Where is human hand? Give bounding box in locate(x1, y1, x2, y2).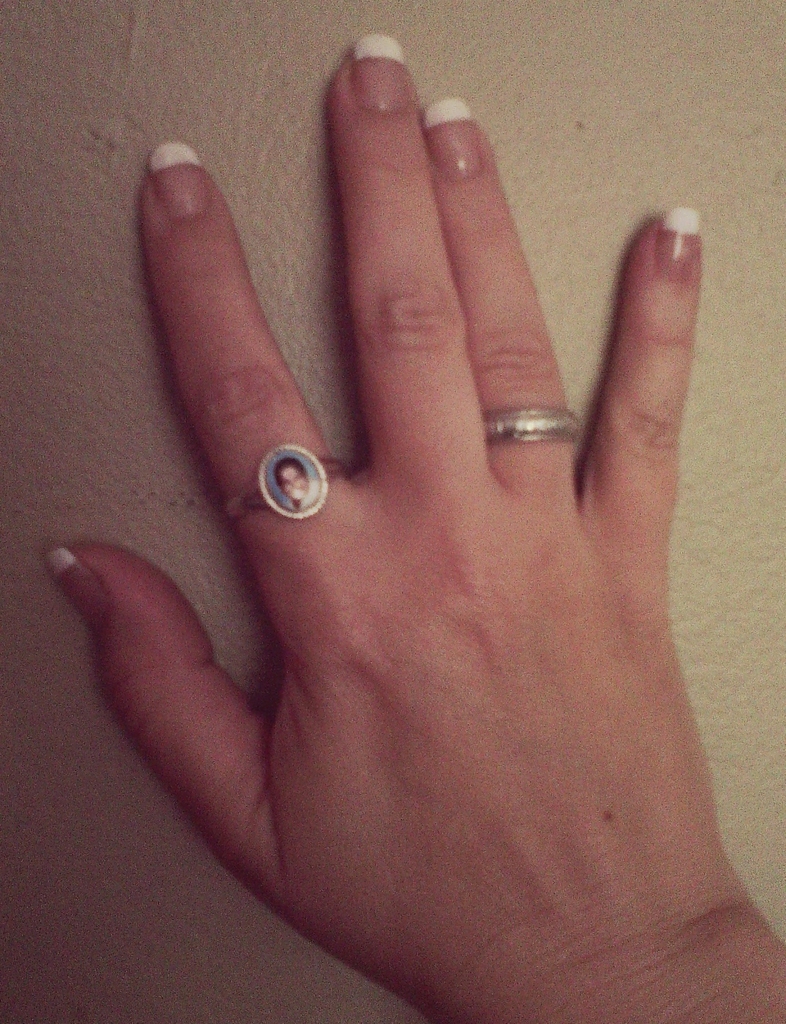
locate(17, 38, 758, 924).
